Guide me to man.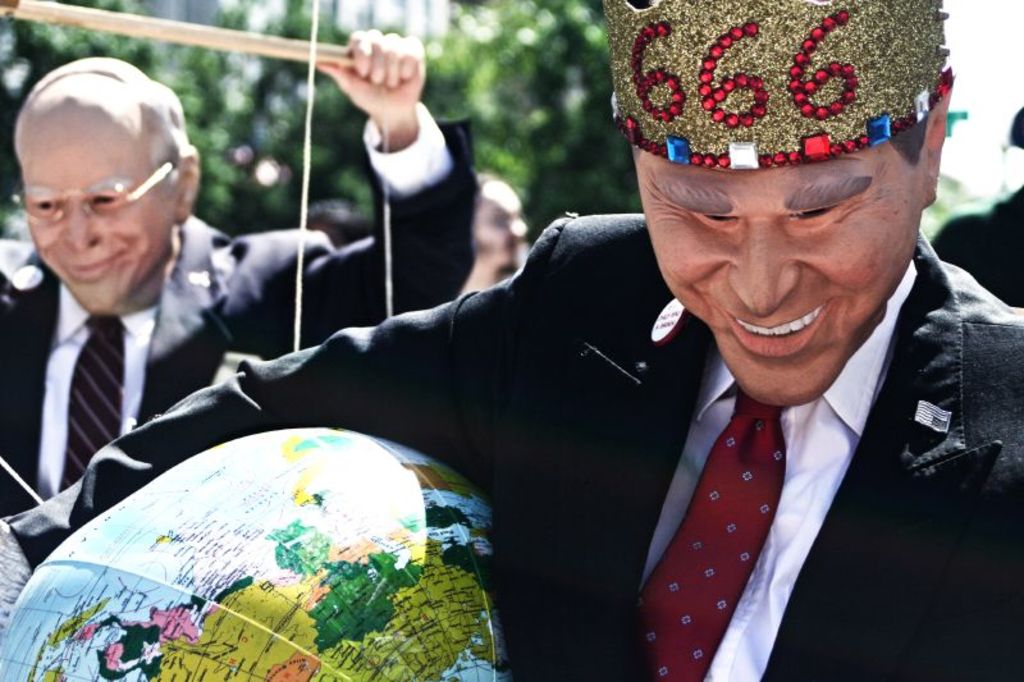
Guidance: Rect(0, 26, 479, 519).
